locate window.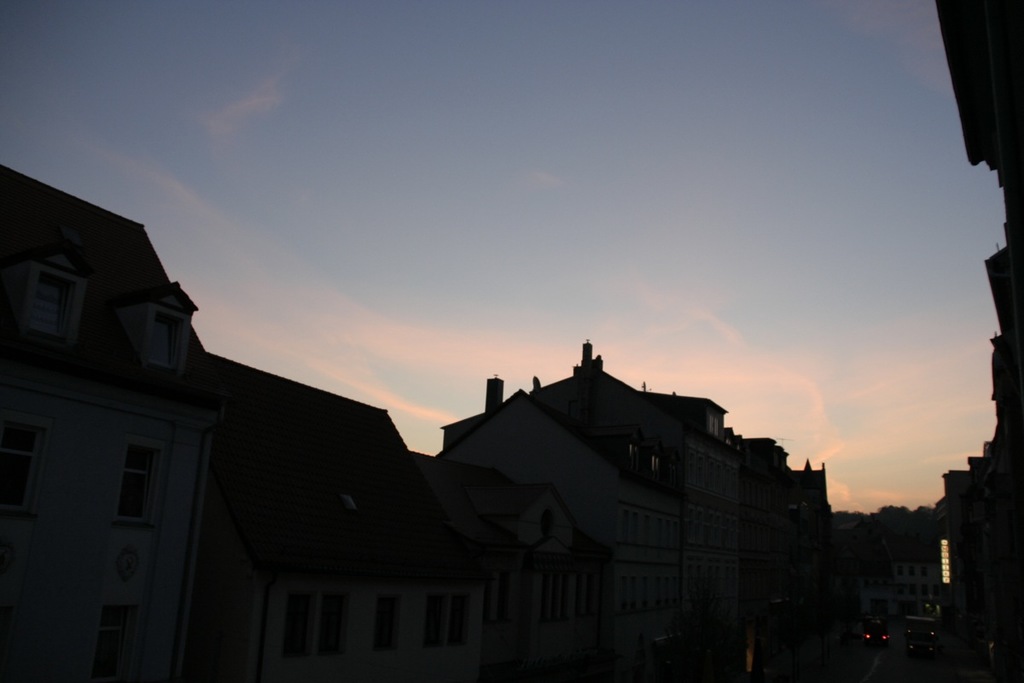
Bounding box: {"x1": 318, "y1": 593, "x2": 350, "y2": 657}.
